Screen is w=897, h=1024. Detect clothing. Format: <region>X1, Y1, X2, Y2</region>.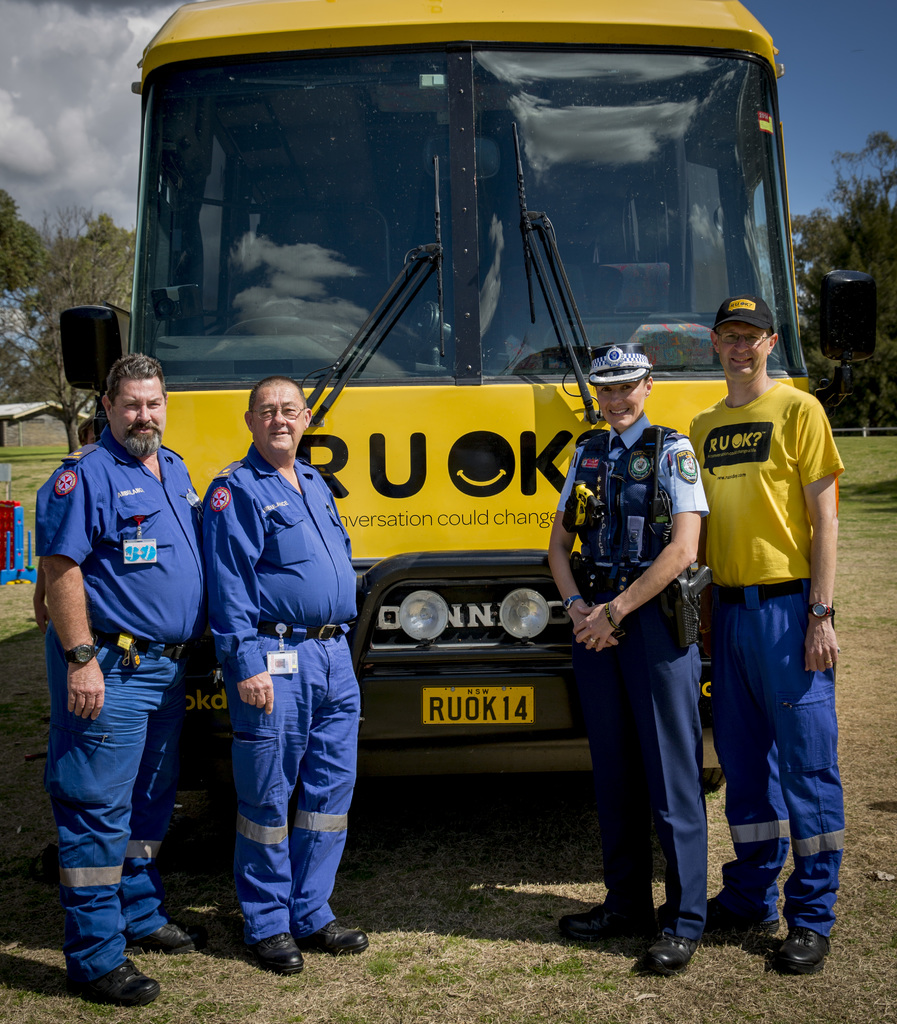
<region>555, 414, 713, 951</region>.
